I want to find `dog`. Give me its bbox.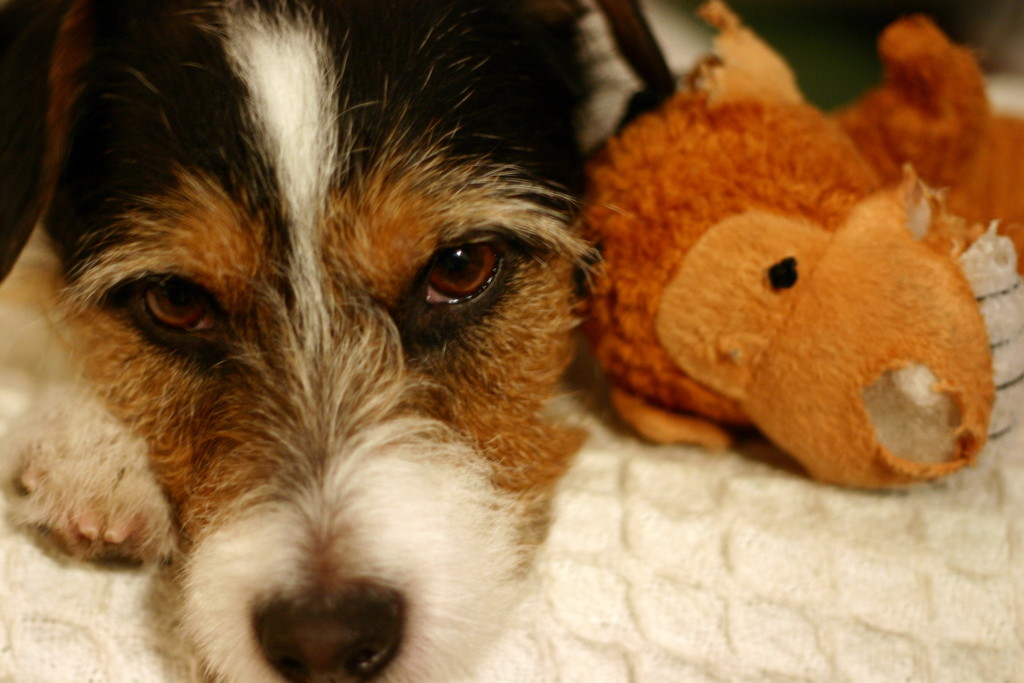
(x1=0, y1=0, x2=643, y2=682).
